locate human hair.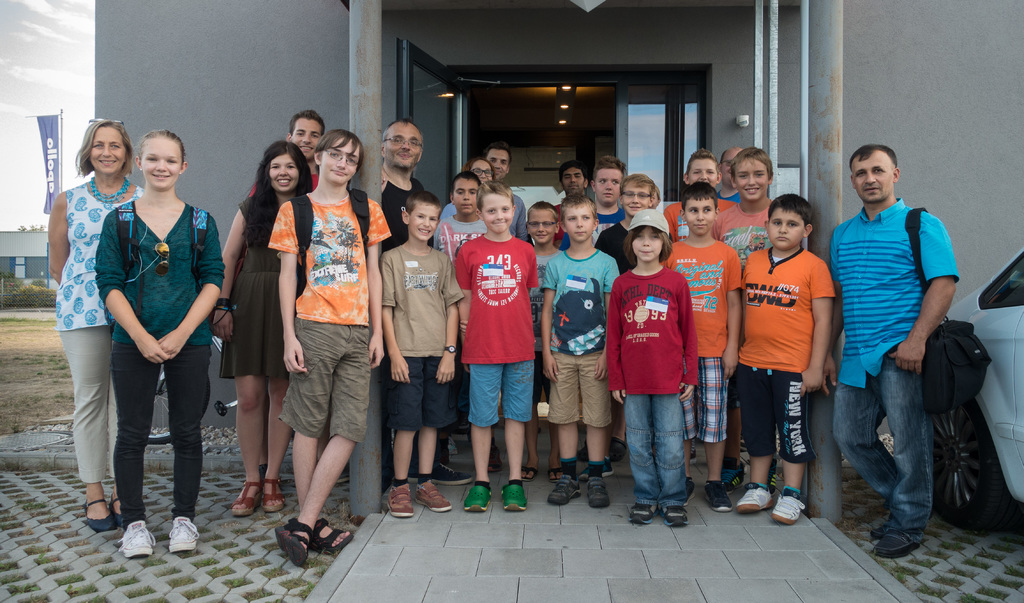
Bounding box: rect(404, 190, 441, 219).
